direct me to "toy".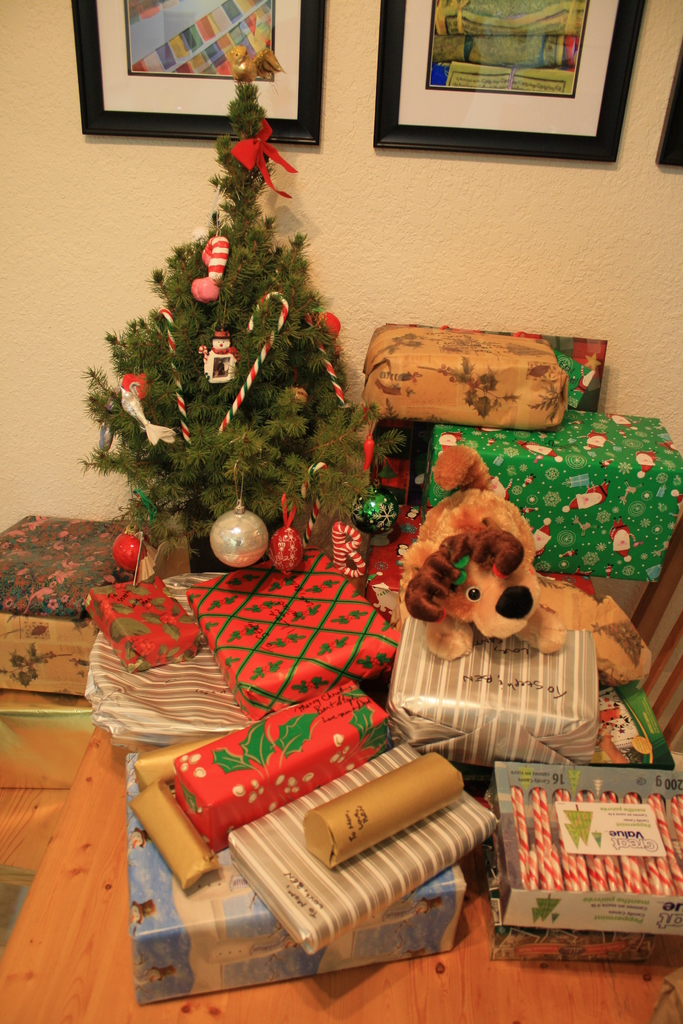
Direction: bbox=(322, 517, 391, 596).
